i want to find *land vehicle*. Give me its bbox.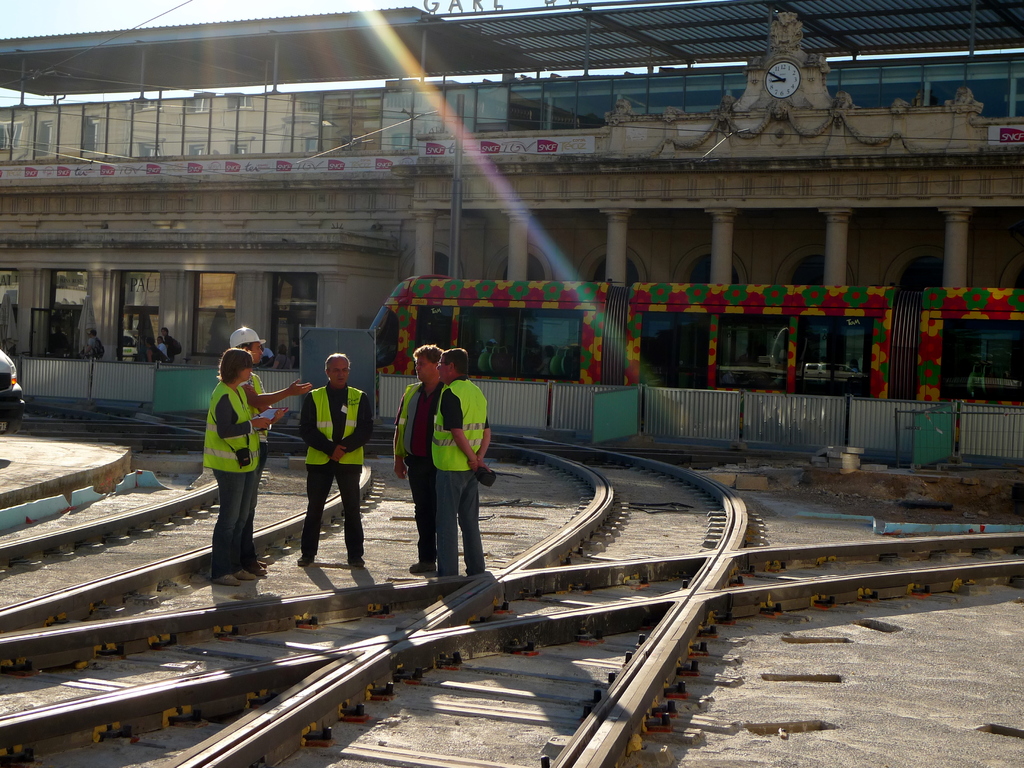
<box>0,343,27,433</box>.
